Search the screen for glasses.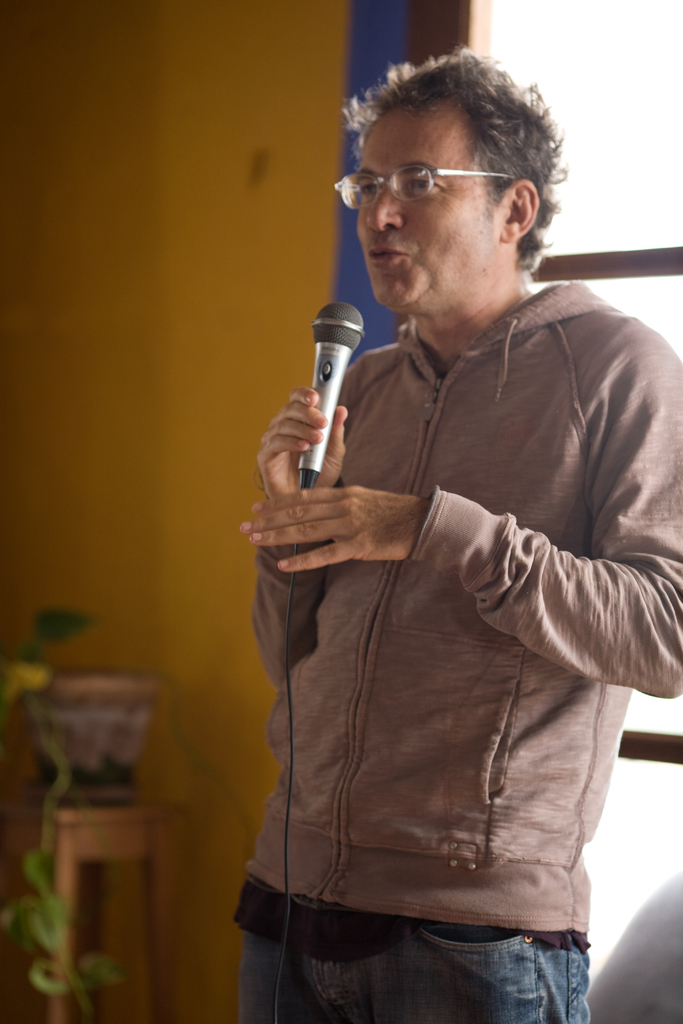
Found at bbox=(348, 143, 496, 196).
